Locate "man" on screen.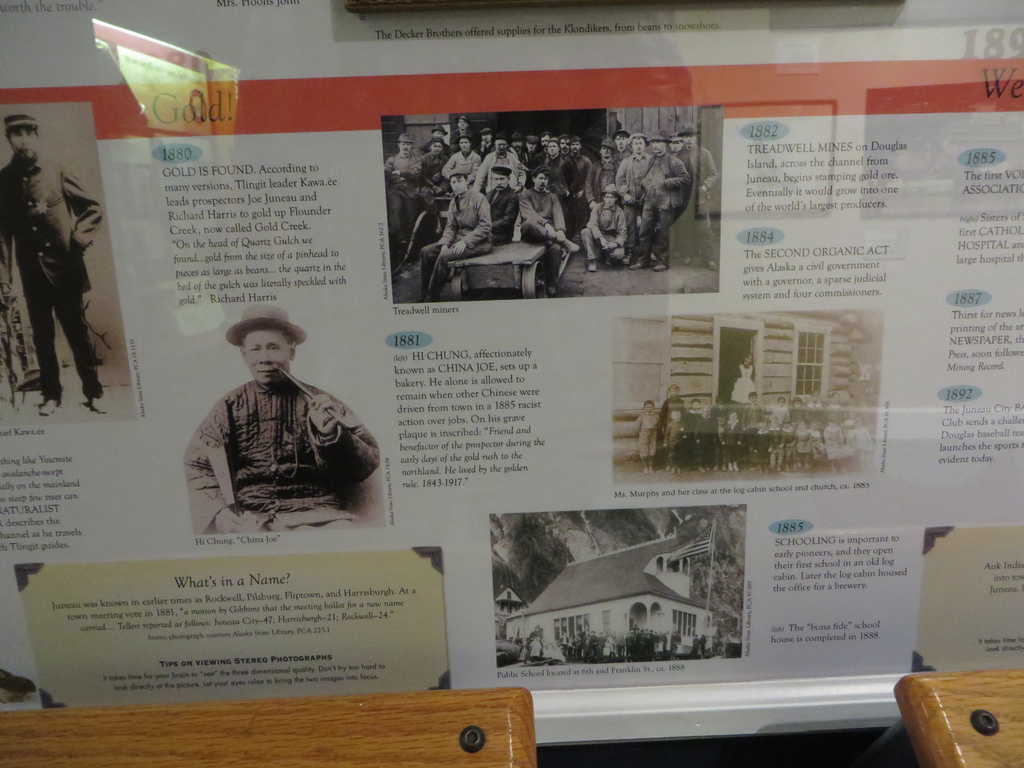
On screen at 674 124 721 269.
